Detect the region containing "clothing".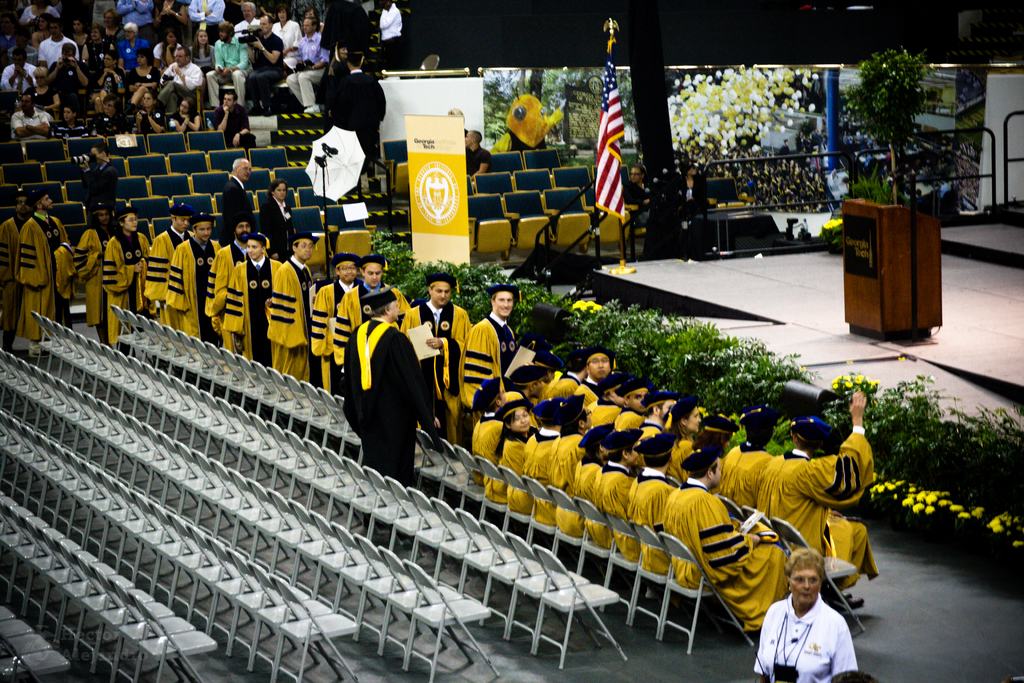
141,114,163,133.
